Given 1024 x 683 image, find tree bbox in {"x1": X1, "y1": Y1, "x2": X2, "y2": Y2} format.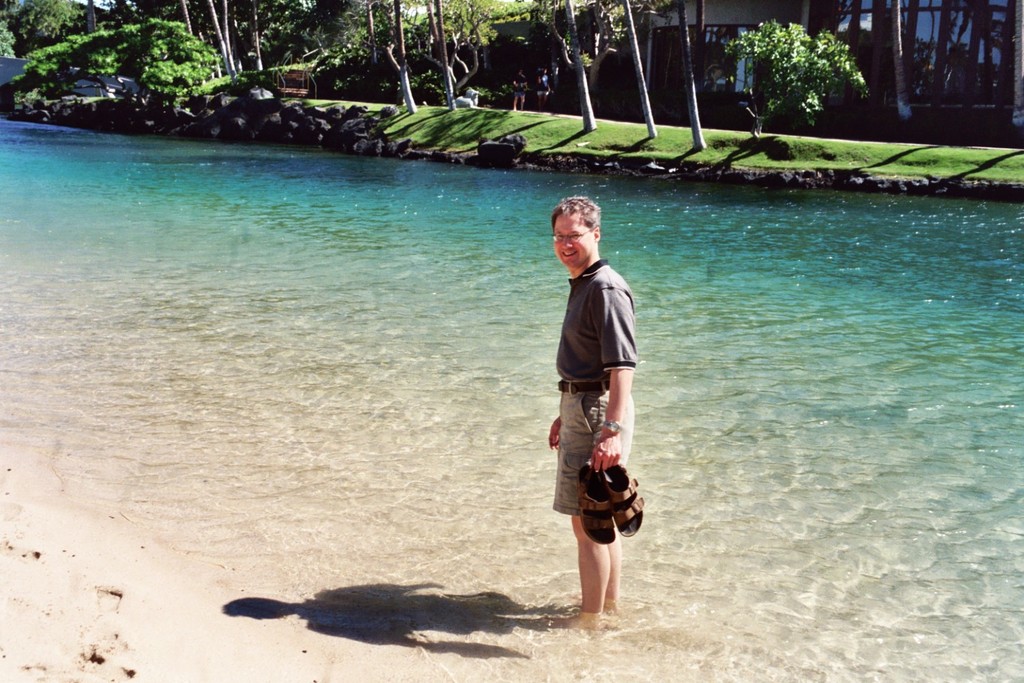
{"x1": 426, "y1": 0, "x2": 439, "y2": 48}.
